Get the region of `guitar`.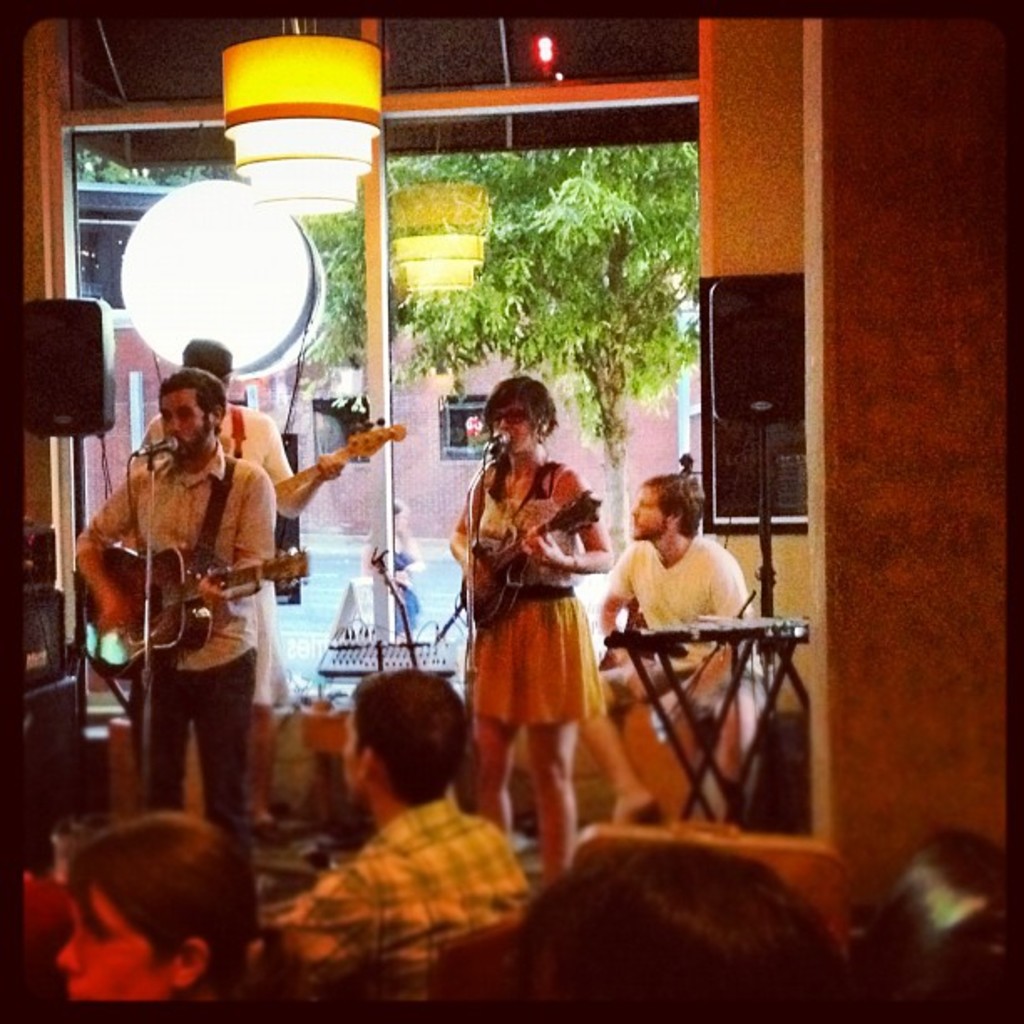
[453,489,599,626].
